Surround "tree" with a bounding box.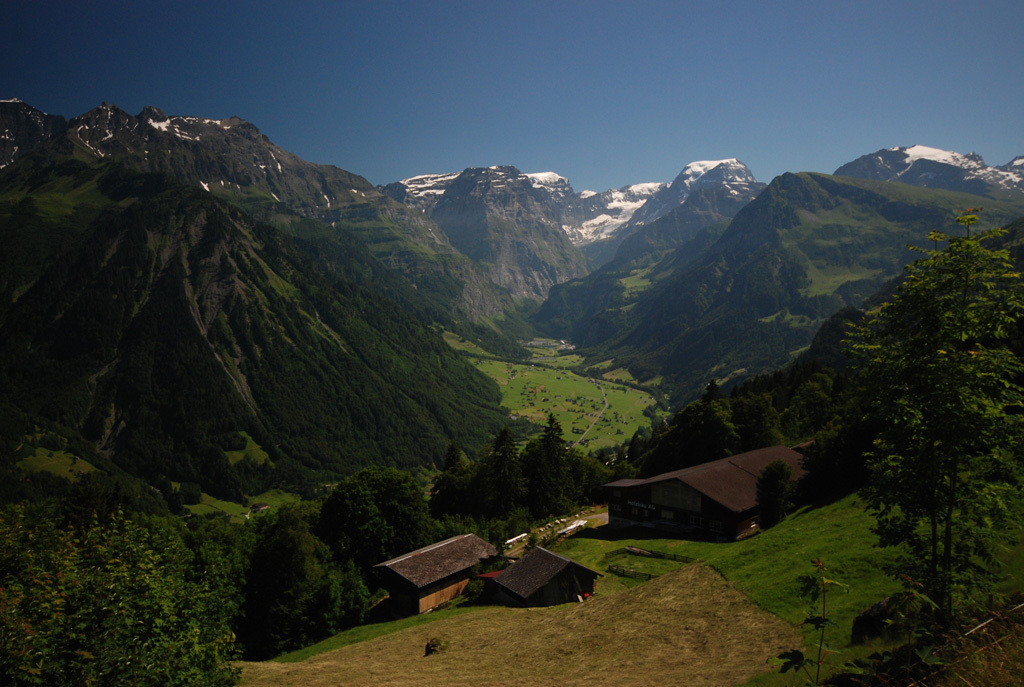
227,502,372,665.
